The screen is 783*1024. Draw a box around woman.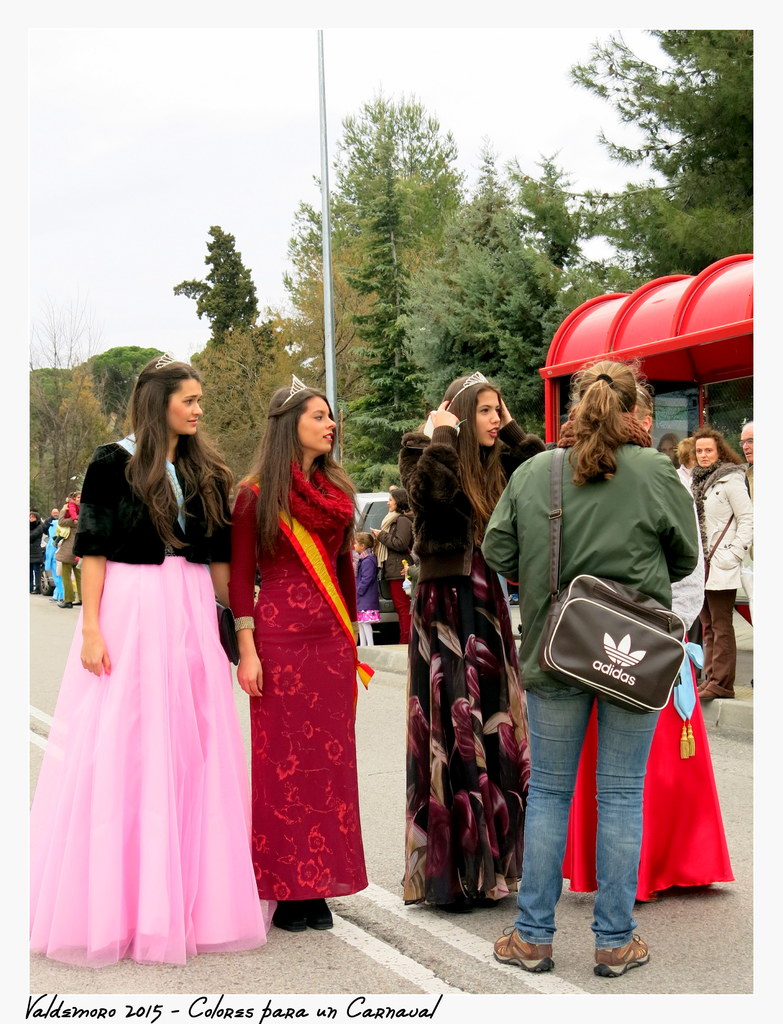
{"left": 480, "top": 357, "right": 704, "bottom": 973}.
